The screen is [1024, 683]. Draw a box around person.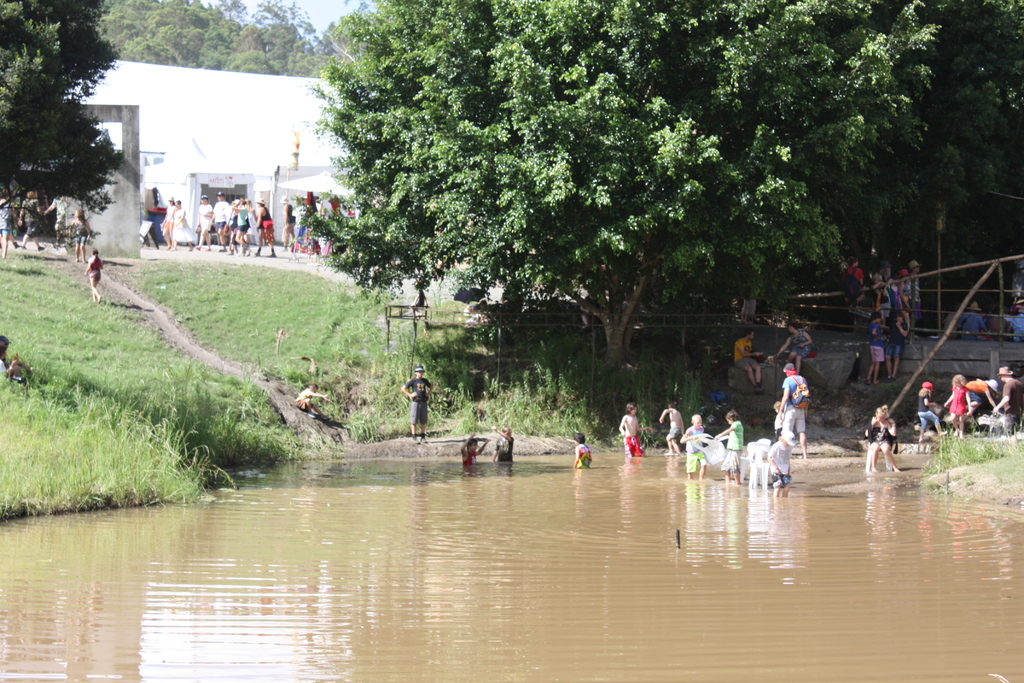
locate(81, 248, 102, 300).
